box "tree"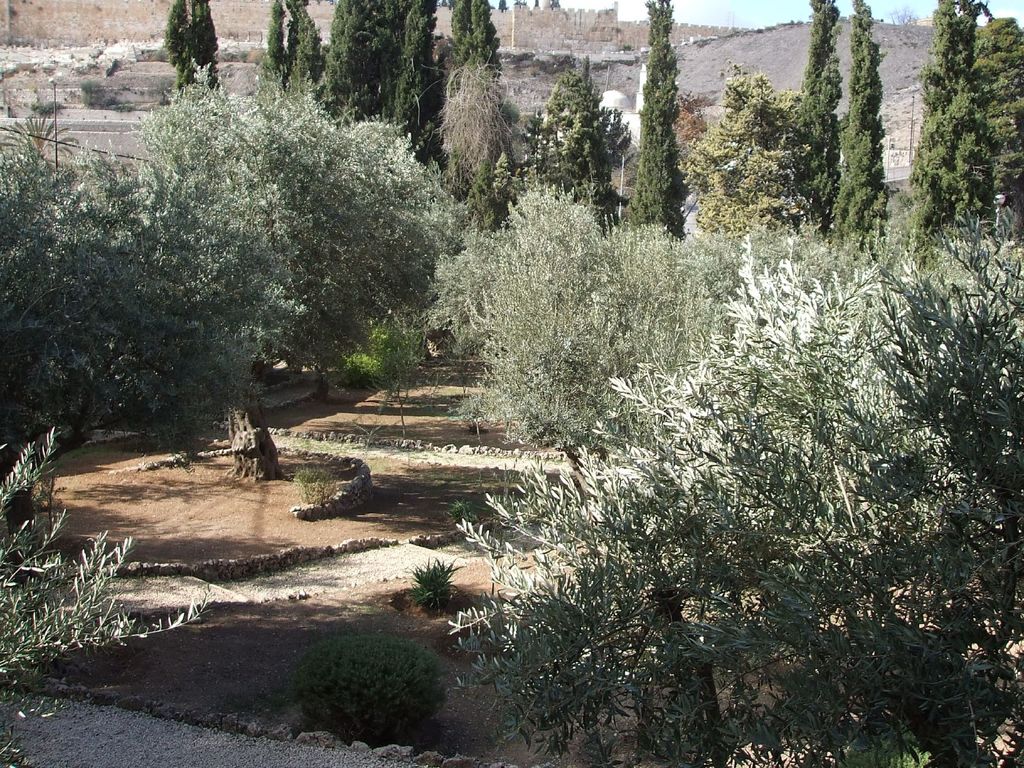
[x1=685, y1=61, x2=808, y2=278]
